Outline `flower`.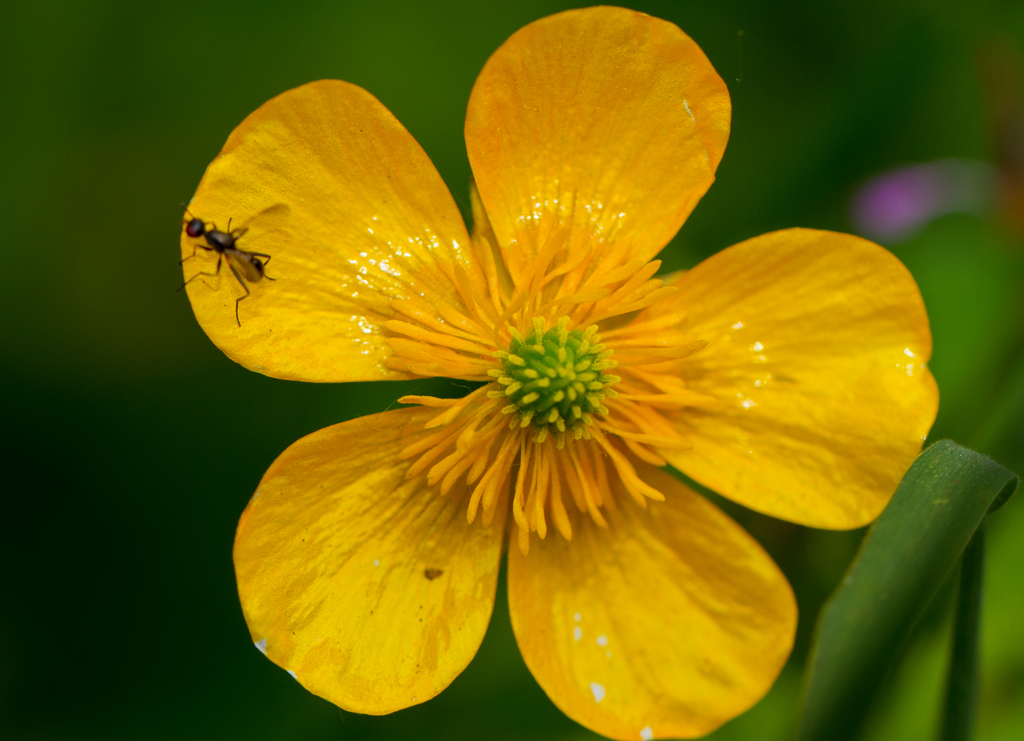
Outline: box=[178, 14, 939, 714].
